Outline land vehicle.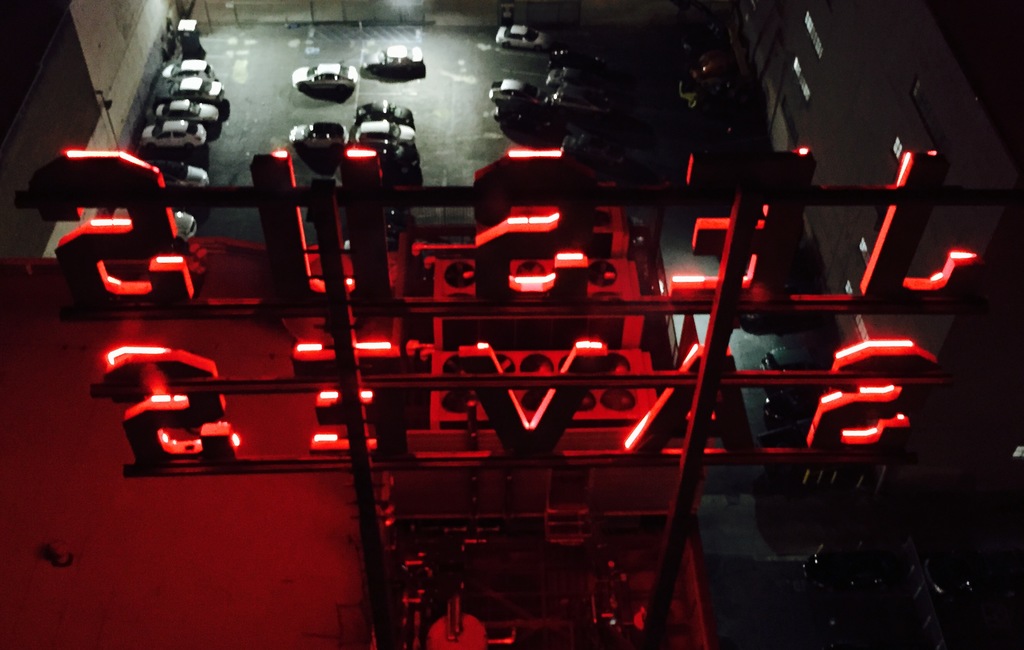
Outline: left=152, top=156, right=209, bottom=185.
